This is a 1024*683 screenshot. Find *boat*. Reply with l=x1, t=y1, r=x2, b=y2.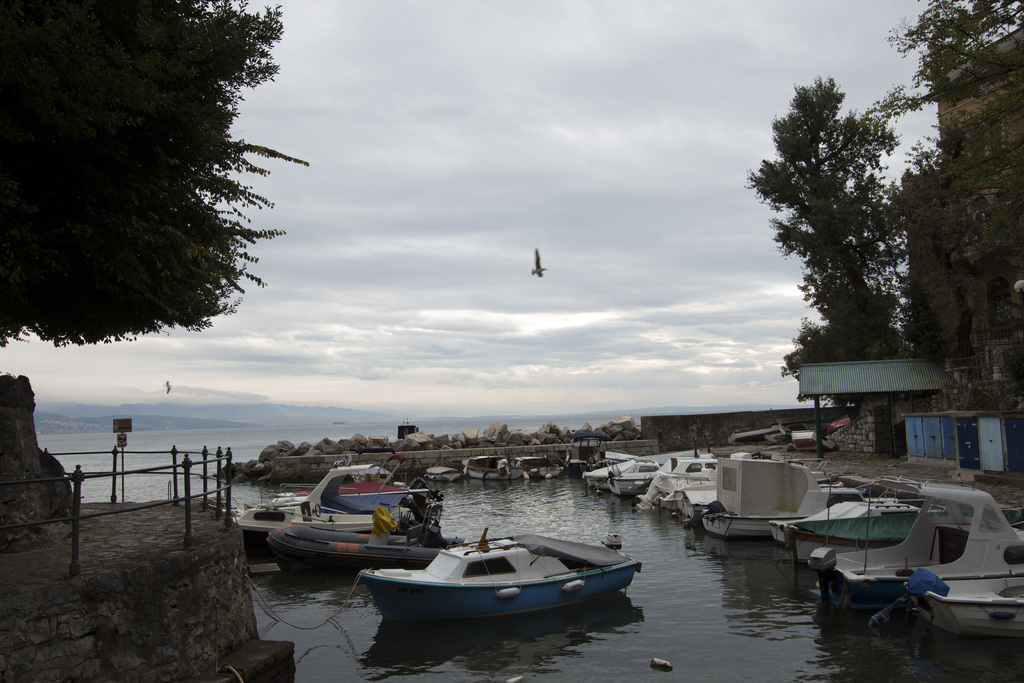
l=584, t=441, r=609, b=488.
